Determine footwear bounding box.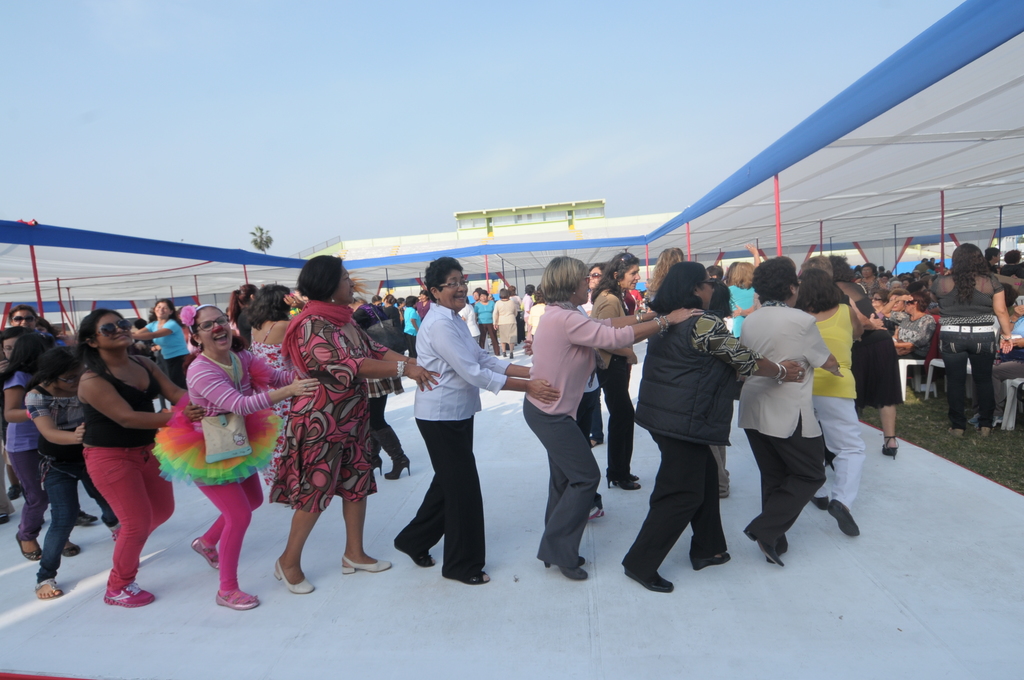
Determined: x1=31, y1=578, x2=63, y2=597.
